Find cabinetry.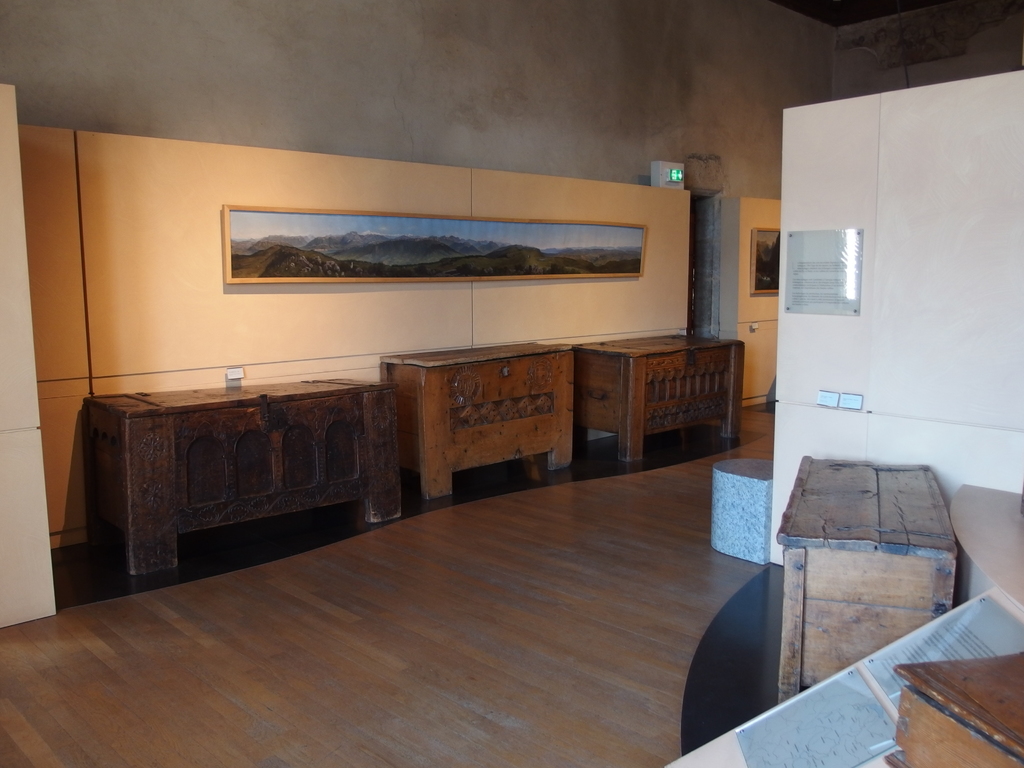
select_region(573, 323, 746, 452).
